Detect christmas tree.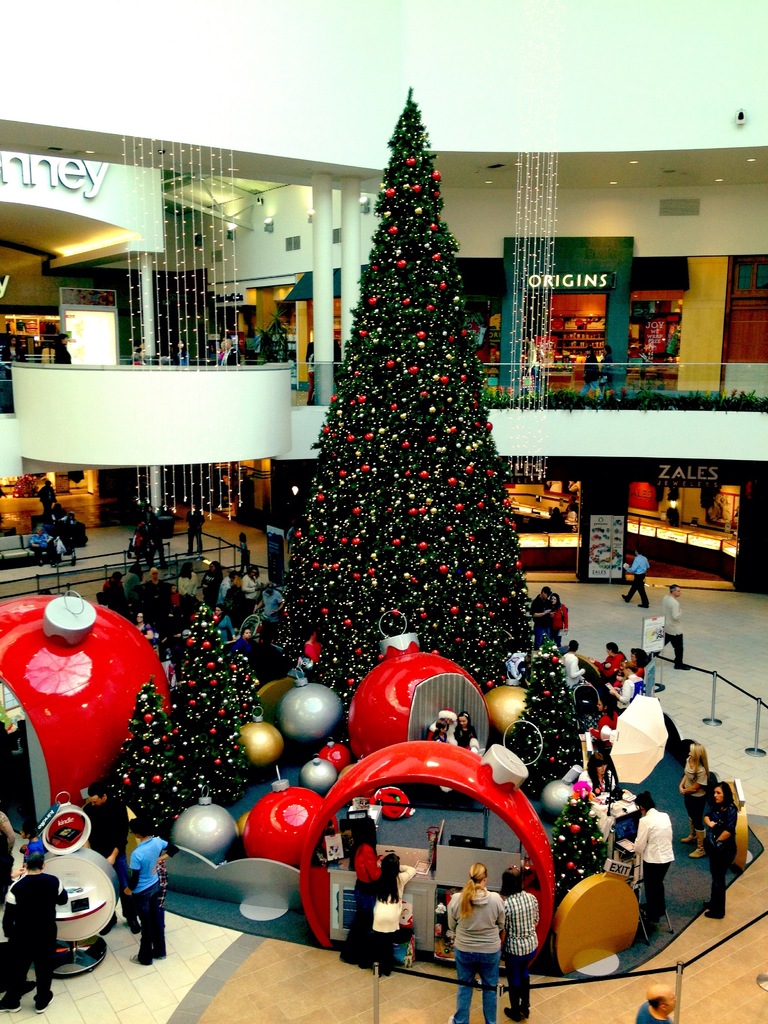
Detected at <box>279,82,538,708</box>.
